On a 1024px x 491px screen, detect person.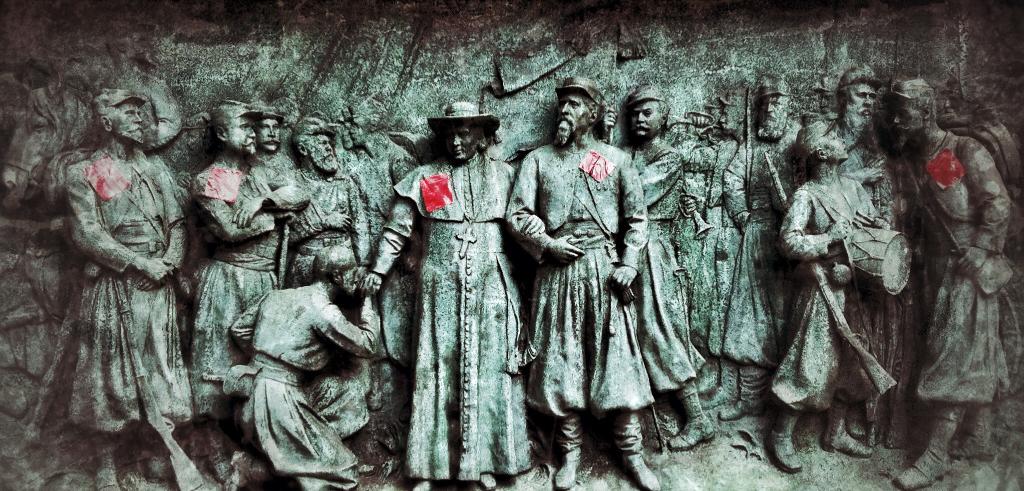
bbox=(835, 63, 895, 437).
